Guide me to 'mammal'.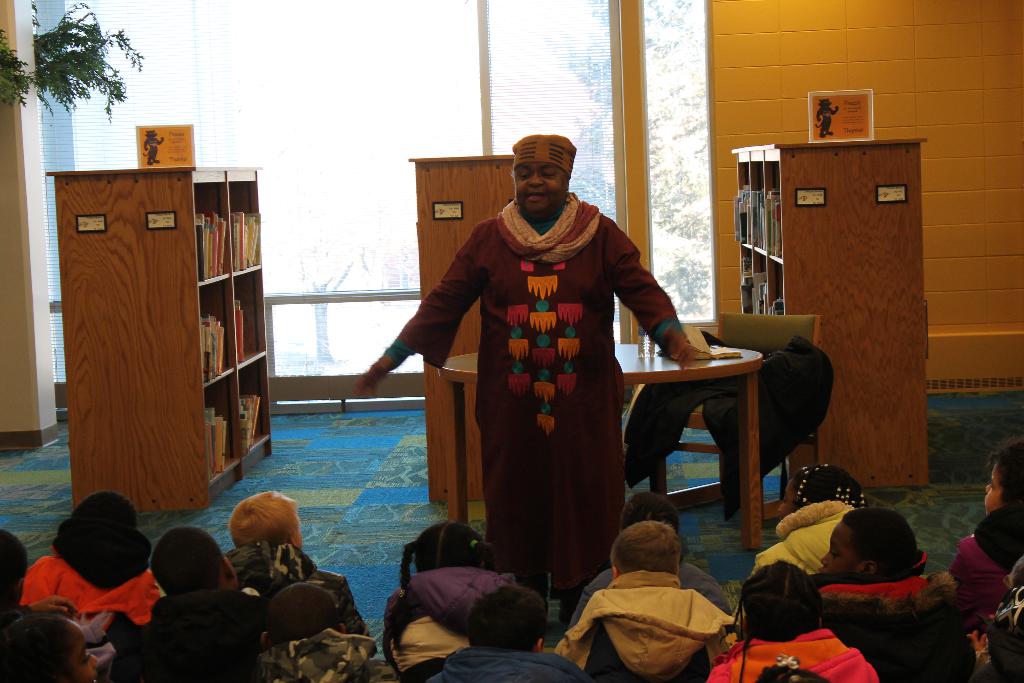
Guidance: left=570, top=483, right=733, bottom=620.
